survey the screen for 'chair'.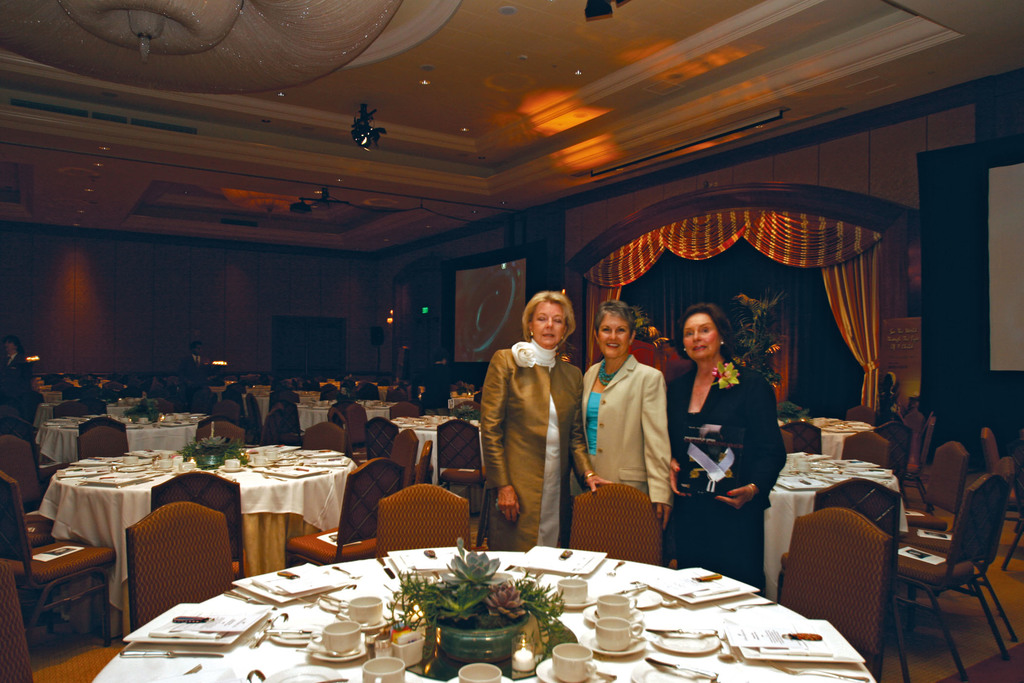
Survey found: <box>73,399,110,416</box>.
